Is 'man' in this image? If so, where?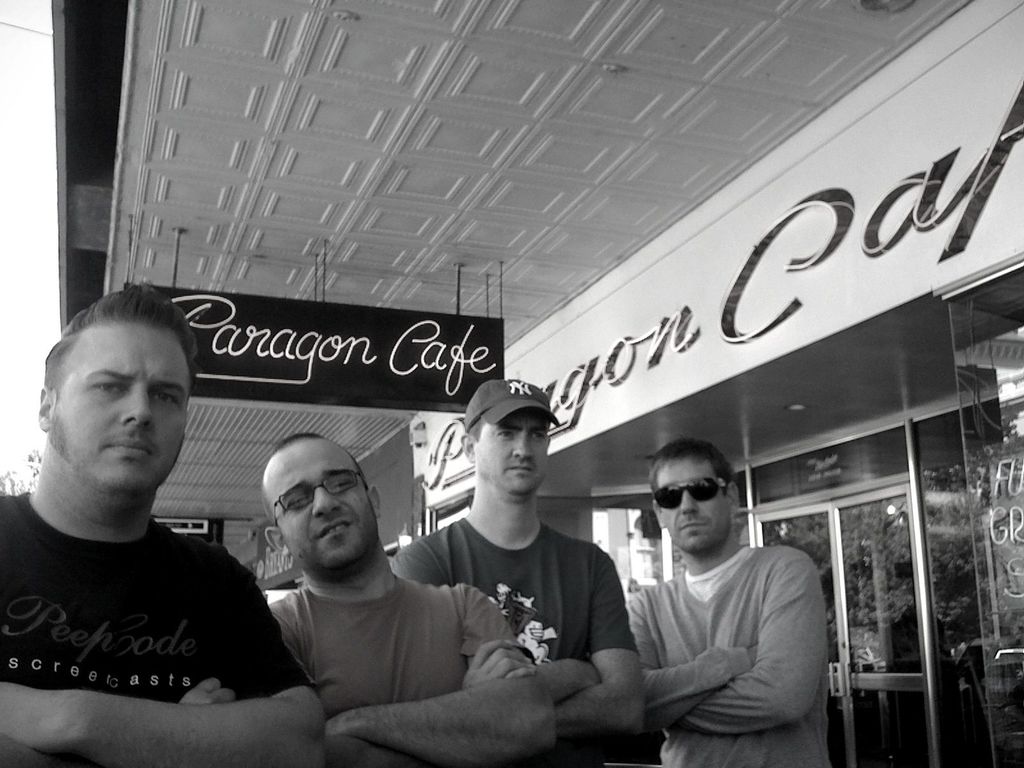
Yes, at Rect(266, 434, 559, 767).
